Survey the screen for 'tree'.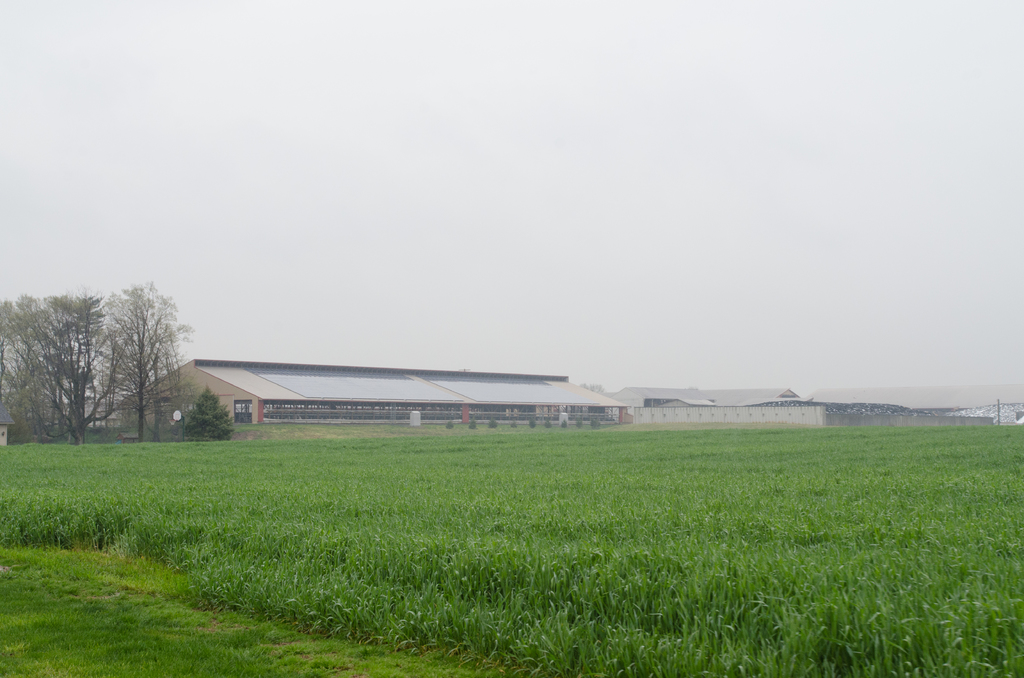
Survey found: (573, 418, 585, 432).
